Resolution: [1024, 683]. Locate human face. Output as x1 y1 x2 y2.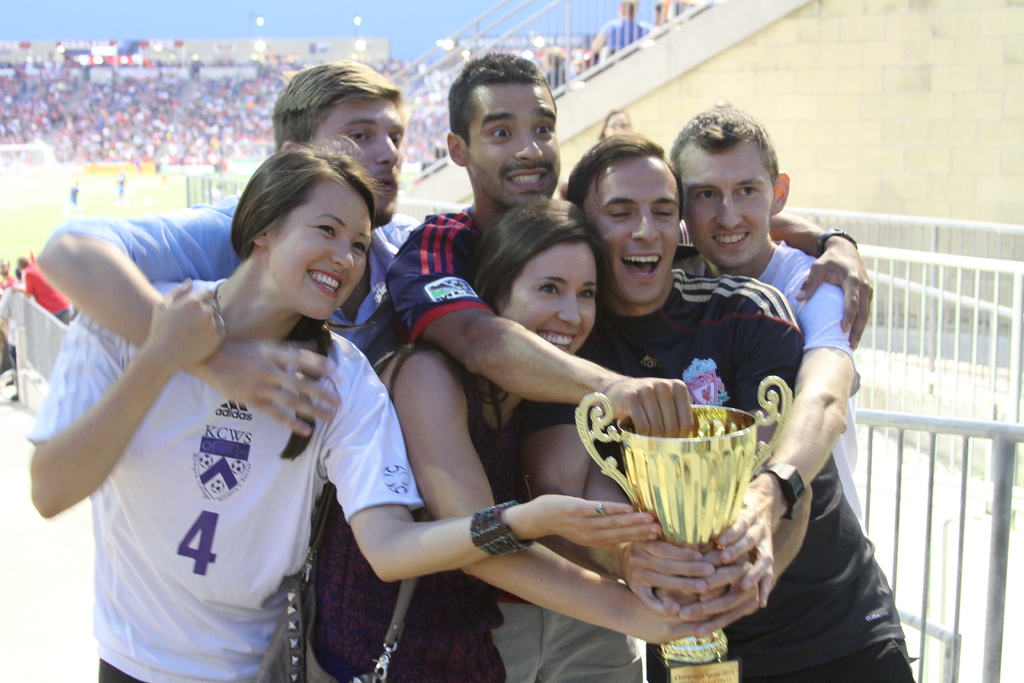
500 245 596 353.
